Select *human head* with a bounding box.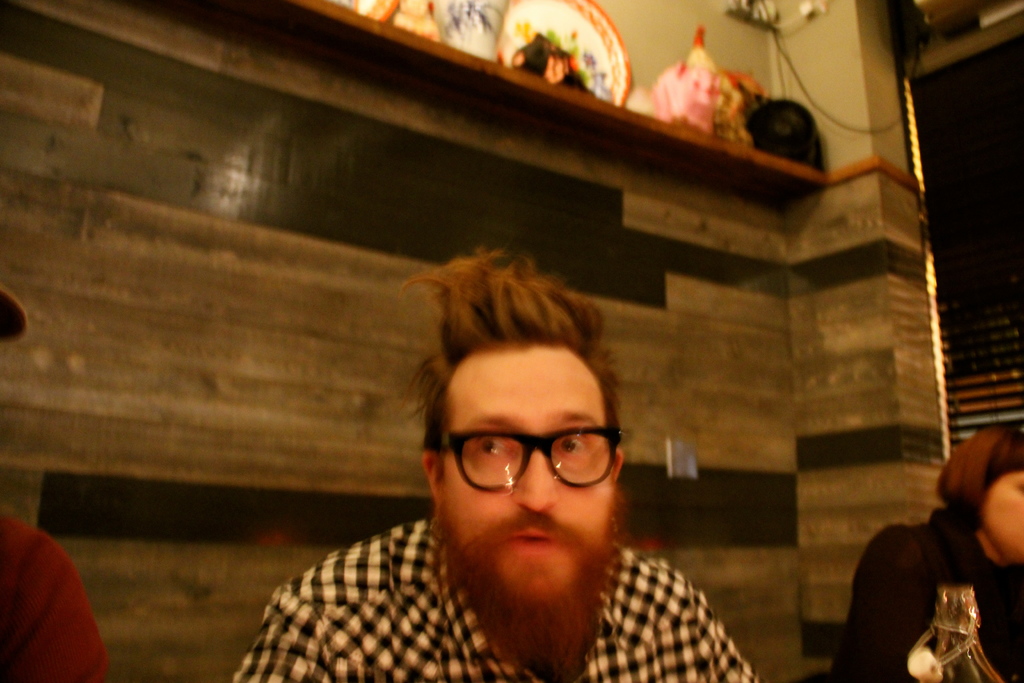
crop(945, 423, 1023, 562).
